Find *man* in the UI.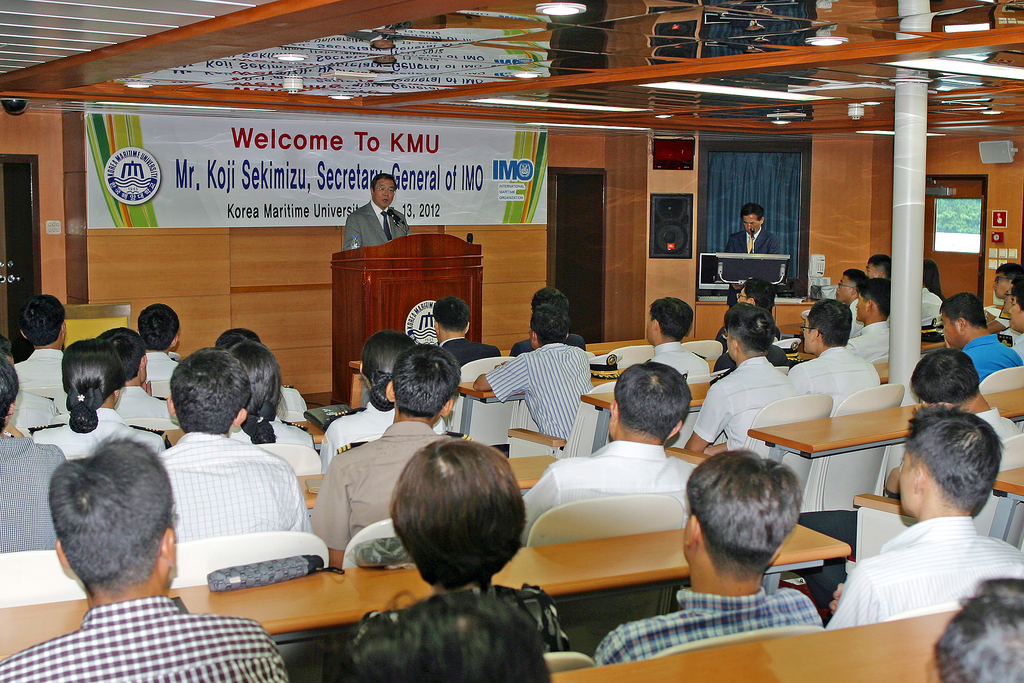
UI element at {"x1": 507, "y1": 285, "x2": 591, "y2": 356}.
